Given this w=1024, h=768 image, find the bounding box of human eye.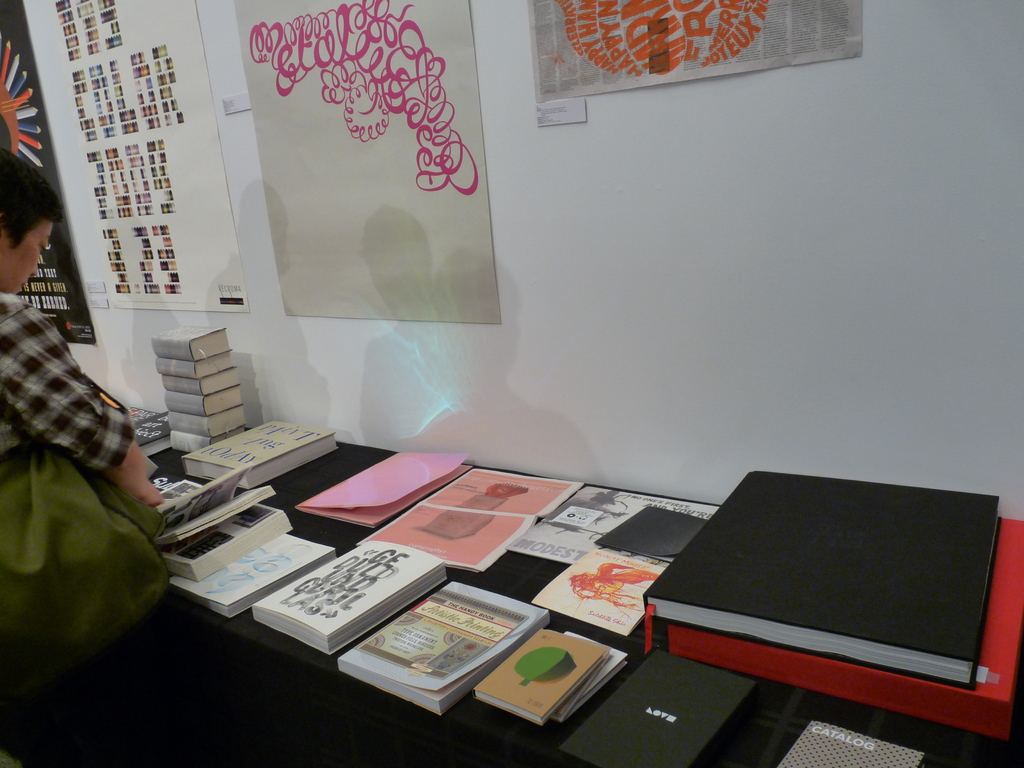
<box>35,241,49,257</box>.
